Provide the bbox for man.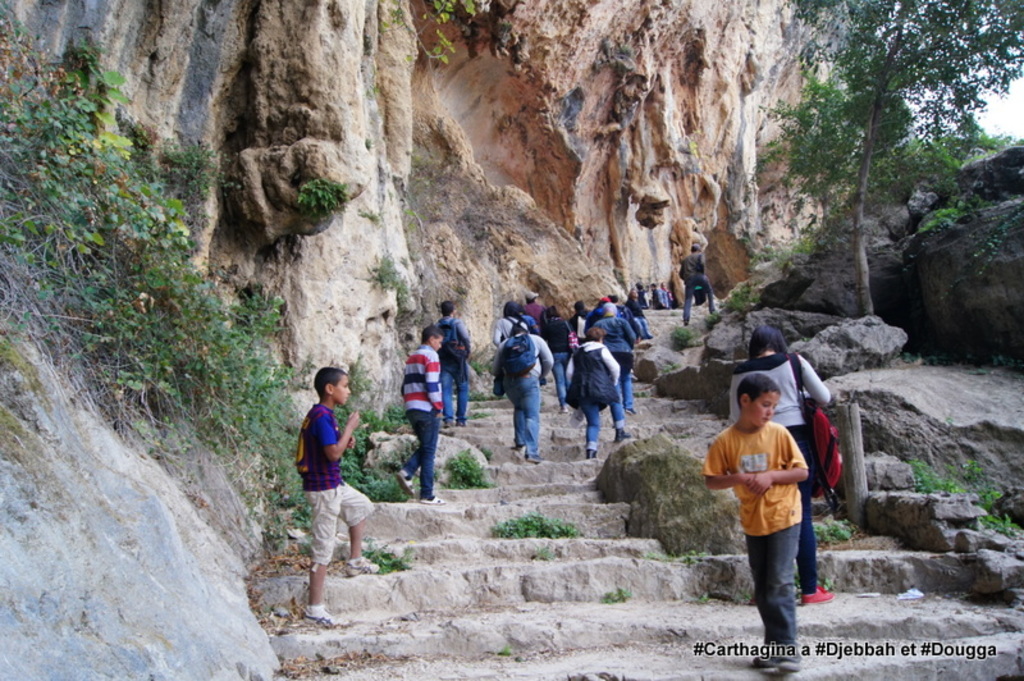
left=521, top=288, right=548, bottom=385.
